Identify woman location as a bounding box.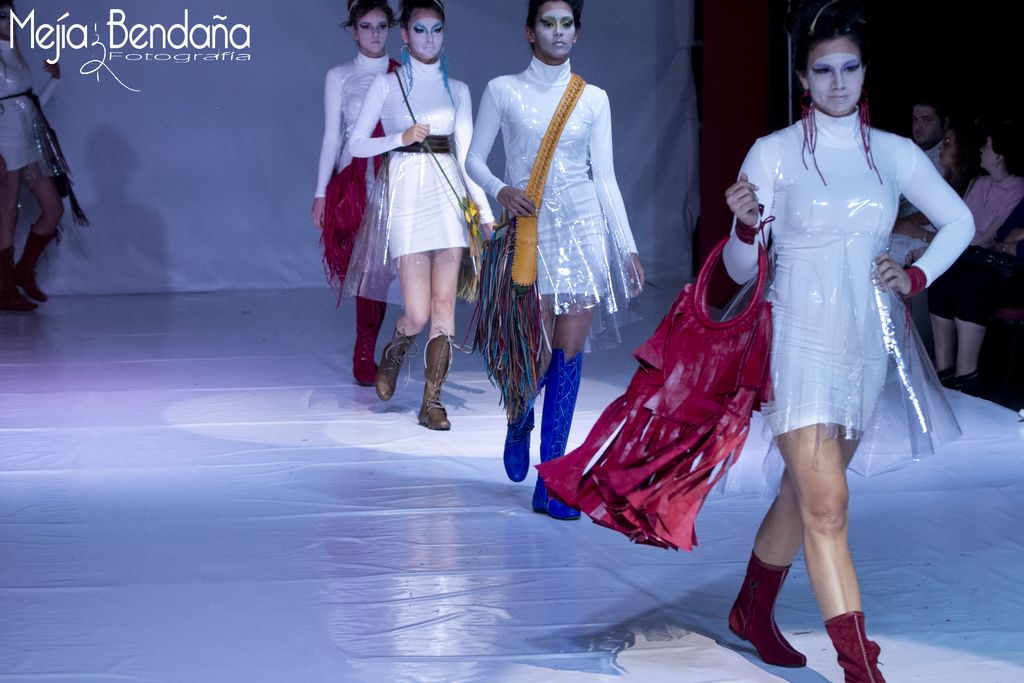
(left=889, top=135, right=1023, bottom=323).
